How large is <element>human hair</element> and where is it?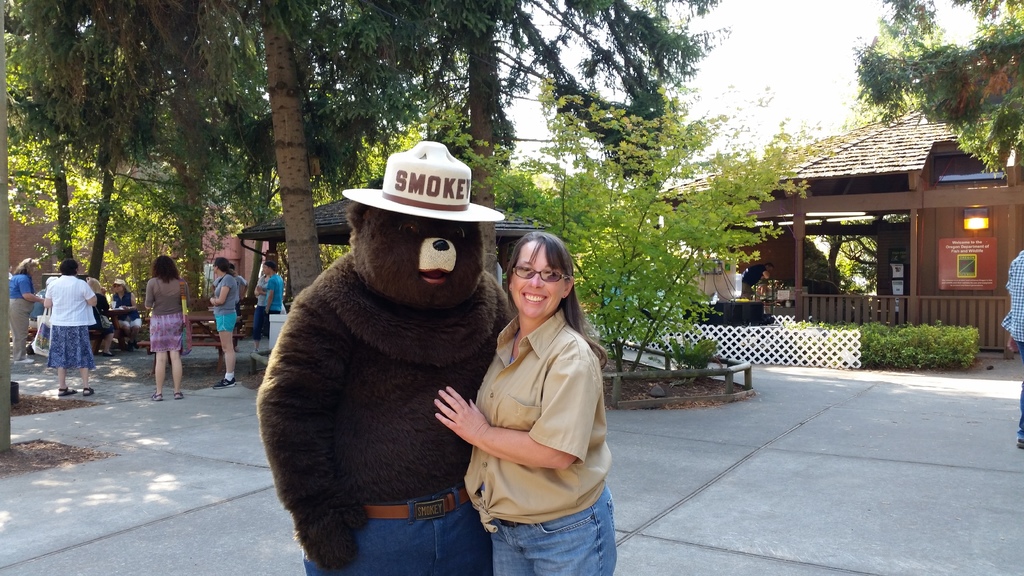
Bounding box: 152,253,180,284.
